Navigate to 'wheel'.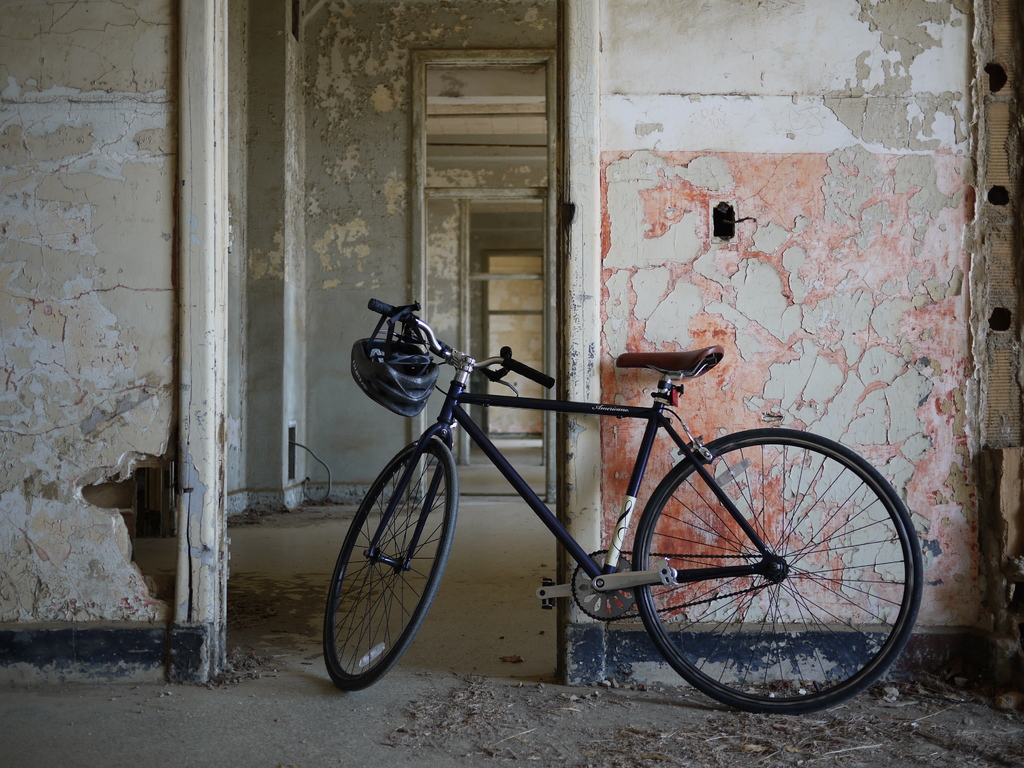
Navigation target: l=627, t=433, r=908, b=711.
